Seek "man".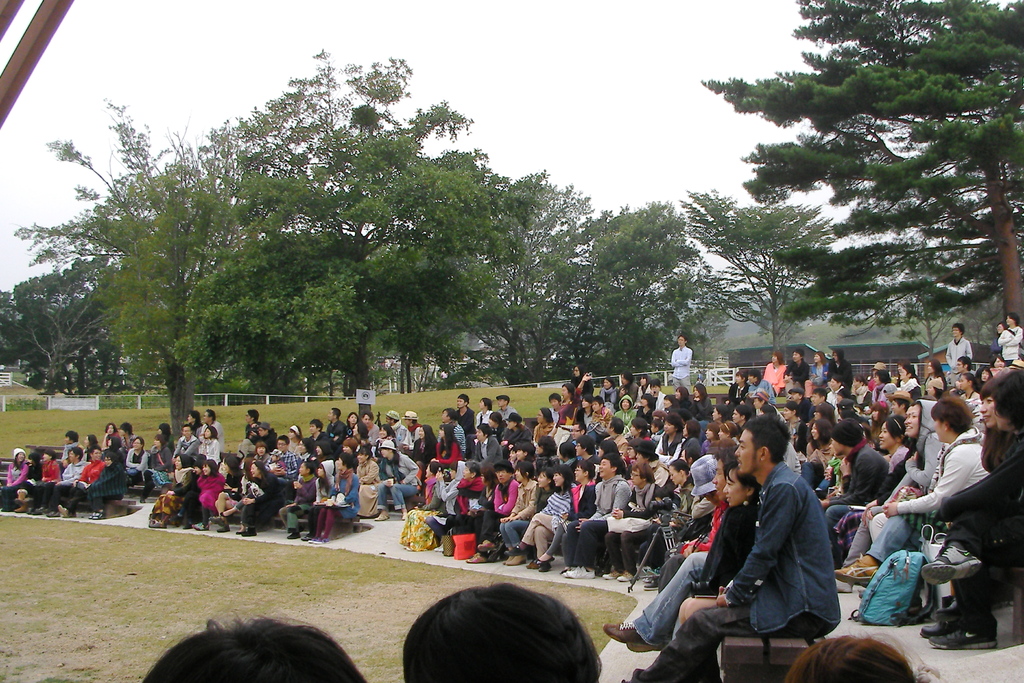
box(651, 402, 856, 670).
